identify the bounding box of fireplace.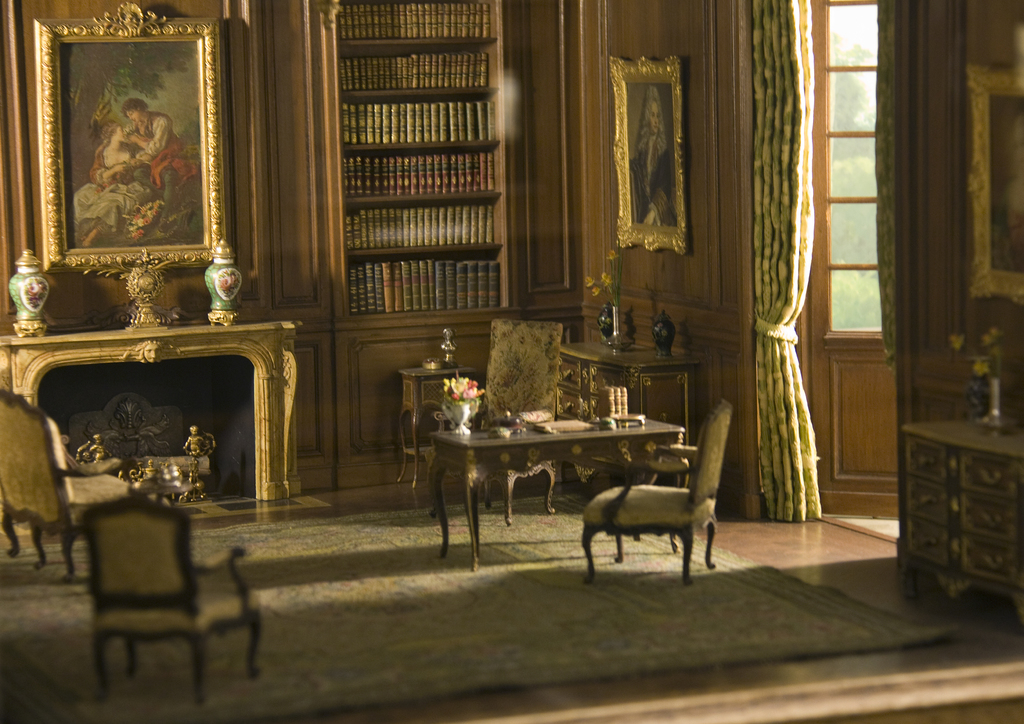
left=0, top=316, right=304, bottom=503.
